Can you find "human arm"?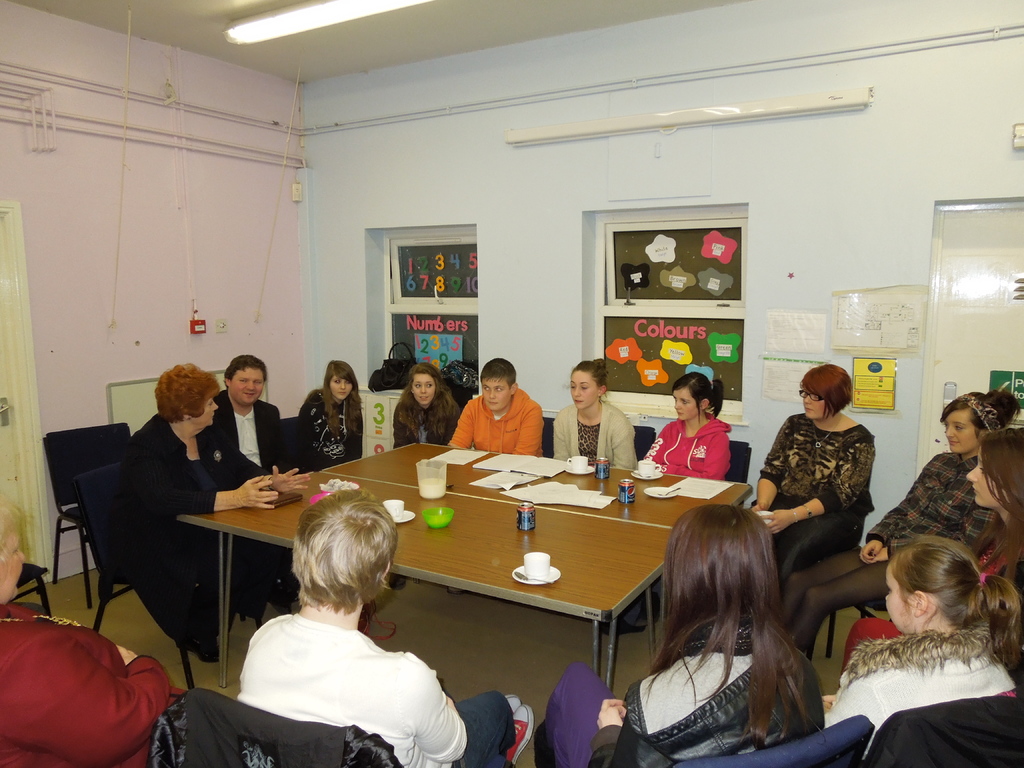
Yes, bounding box: 131,443,276,512.
